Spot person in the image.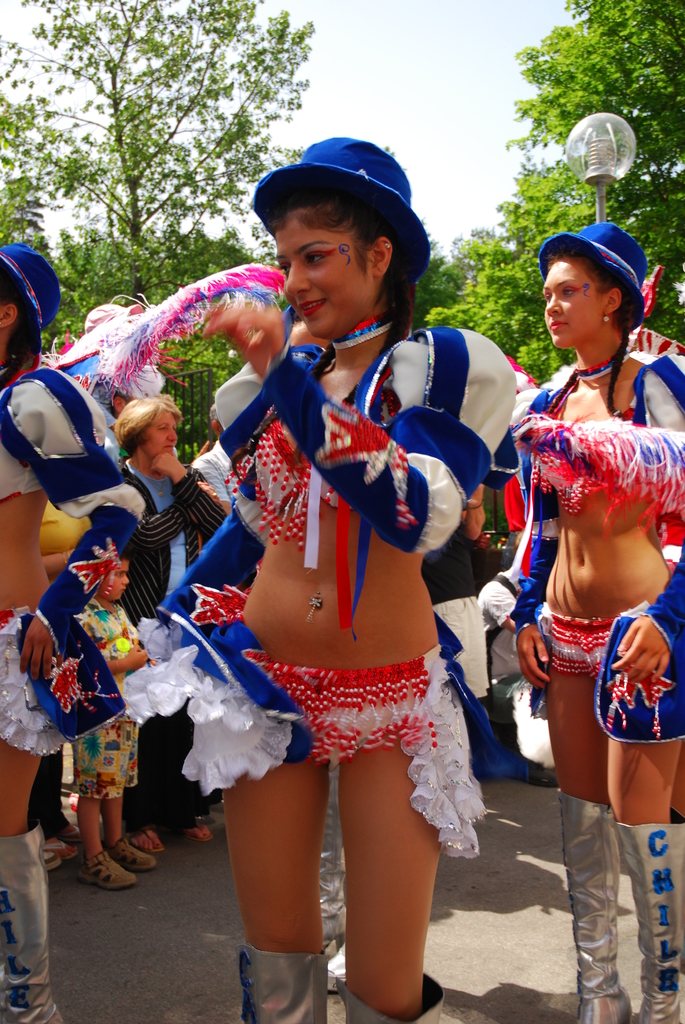
person found at [left=460, top=505, right=582, bottom=732].
